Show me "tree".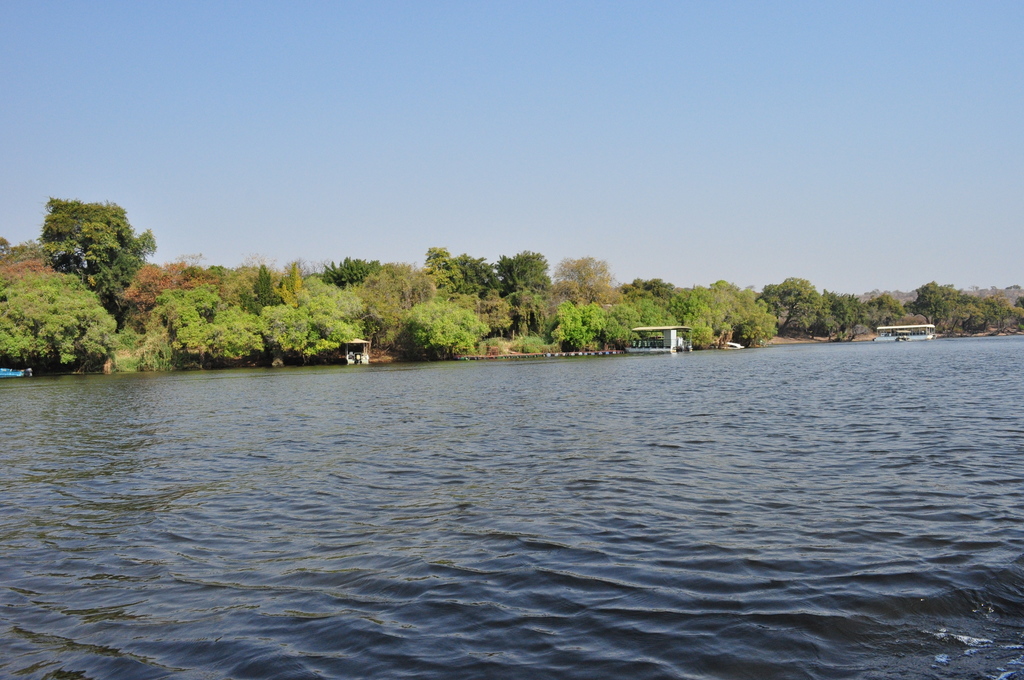
"tree" is here: [x1=240, y1=257, x2=286, y2=319].
